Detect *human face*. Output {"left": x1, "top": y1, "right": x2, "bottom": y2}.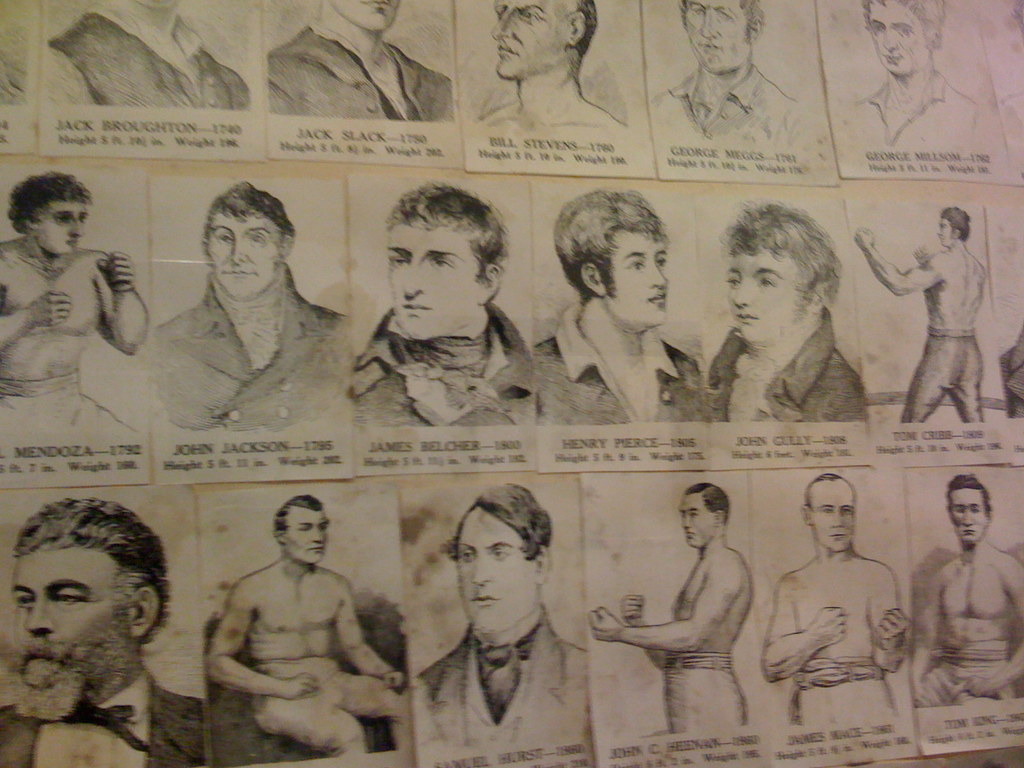
{"left": 940, "top": 214, "right": 953, "bottom": 252}.
